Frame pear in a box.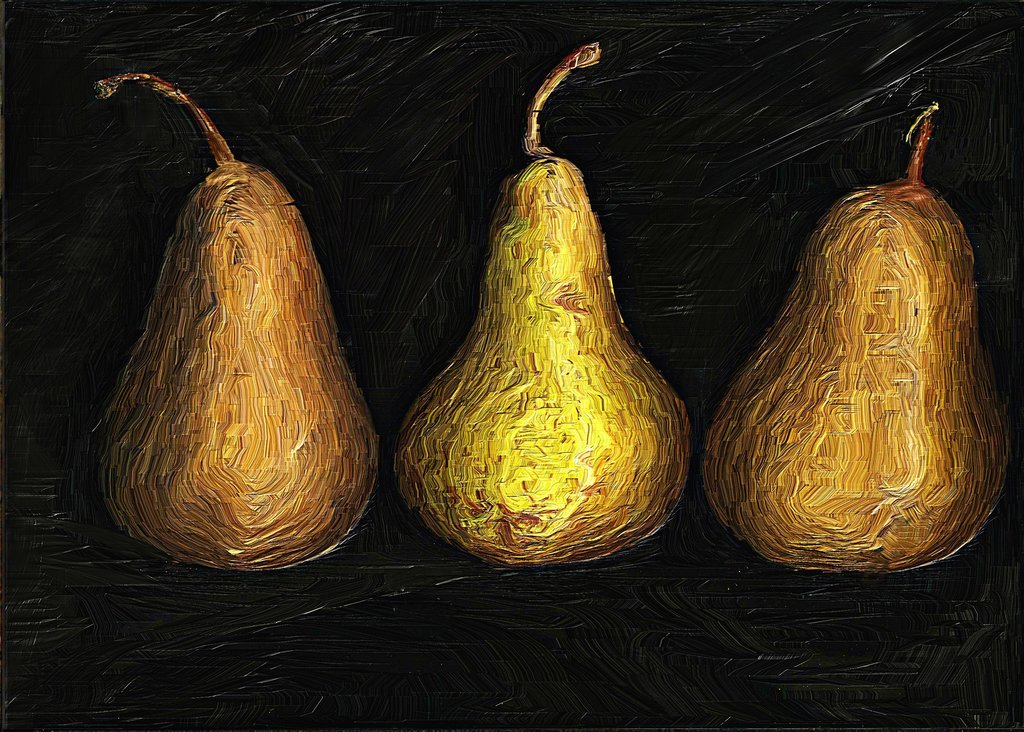
left=396, top=160, right=692, bottom=565.
